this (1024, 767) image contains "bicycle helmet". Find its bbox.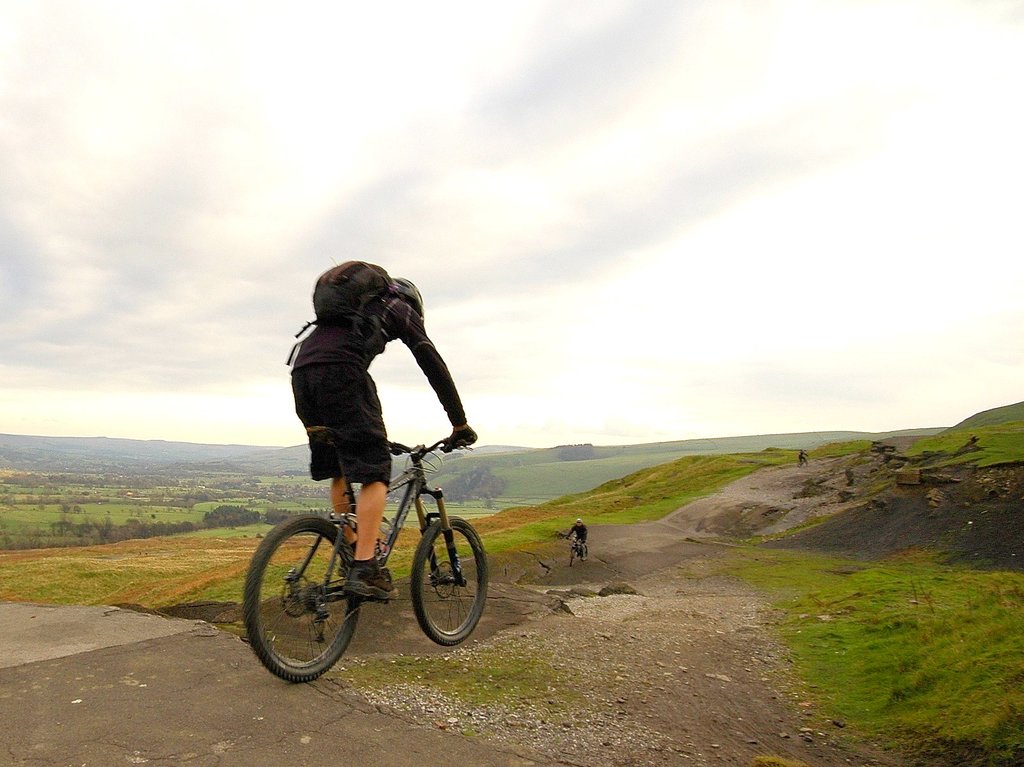
[left=389, top=279, right=428, bottom=325].
